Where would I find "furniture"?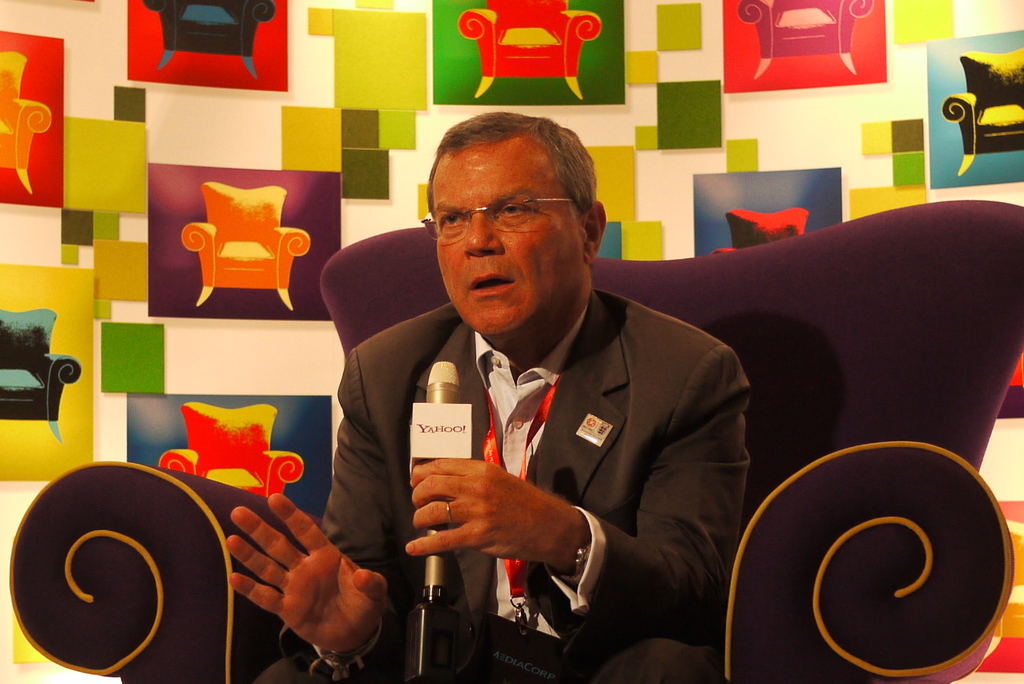
At select_region(979, 521, 1023, 661).
